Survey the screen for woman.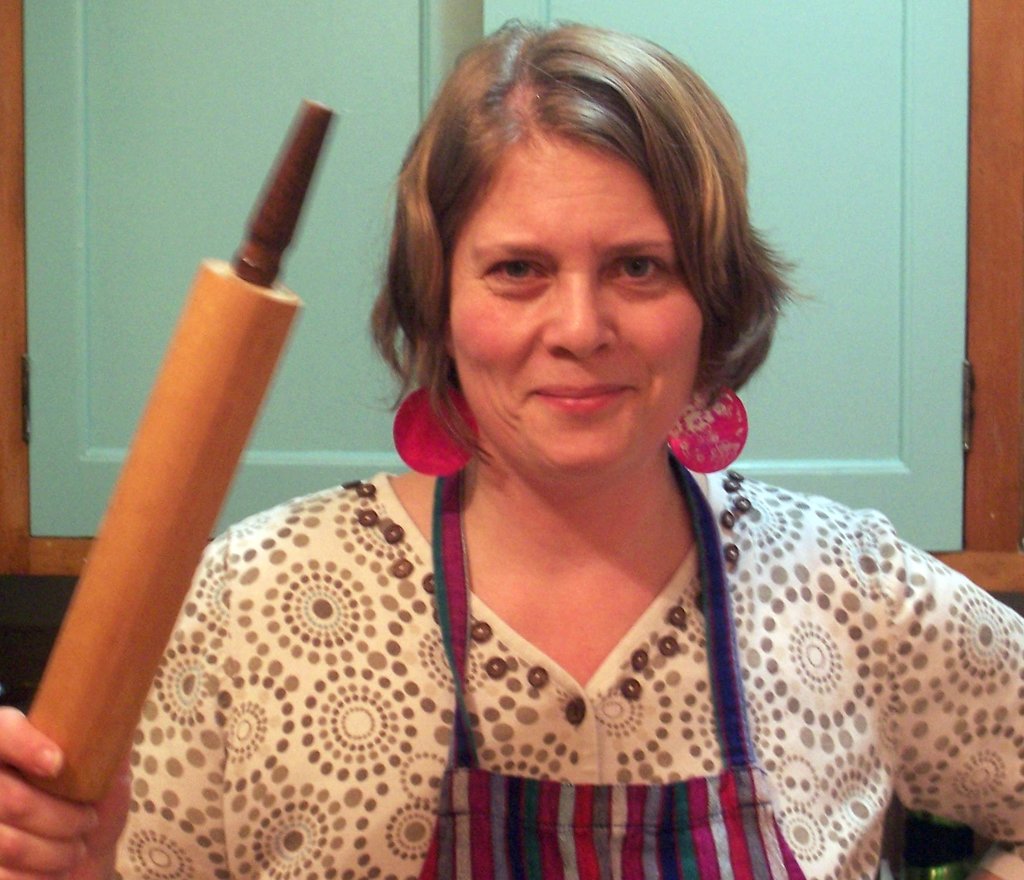
Survey found: 0, 13, 1023, 879.
